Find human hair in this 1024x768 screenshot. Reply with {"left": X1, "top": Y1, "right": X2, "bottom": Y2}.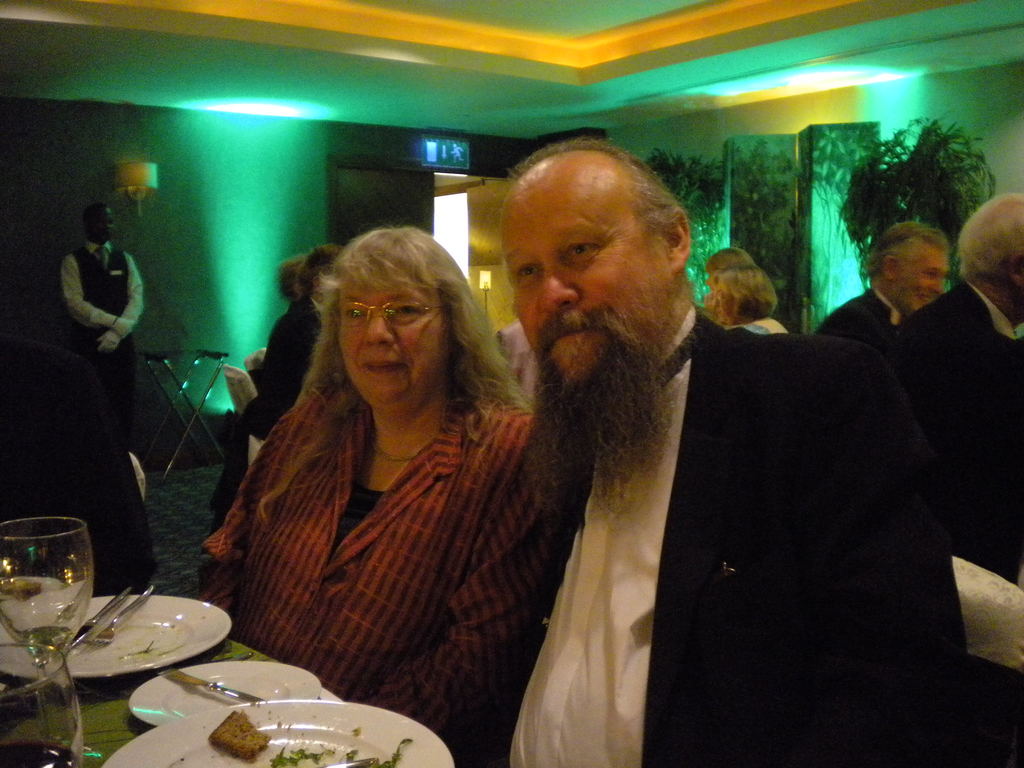
{"left": 281, "top": 230, "right": 491, "bottom": 479}.
